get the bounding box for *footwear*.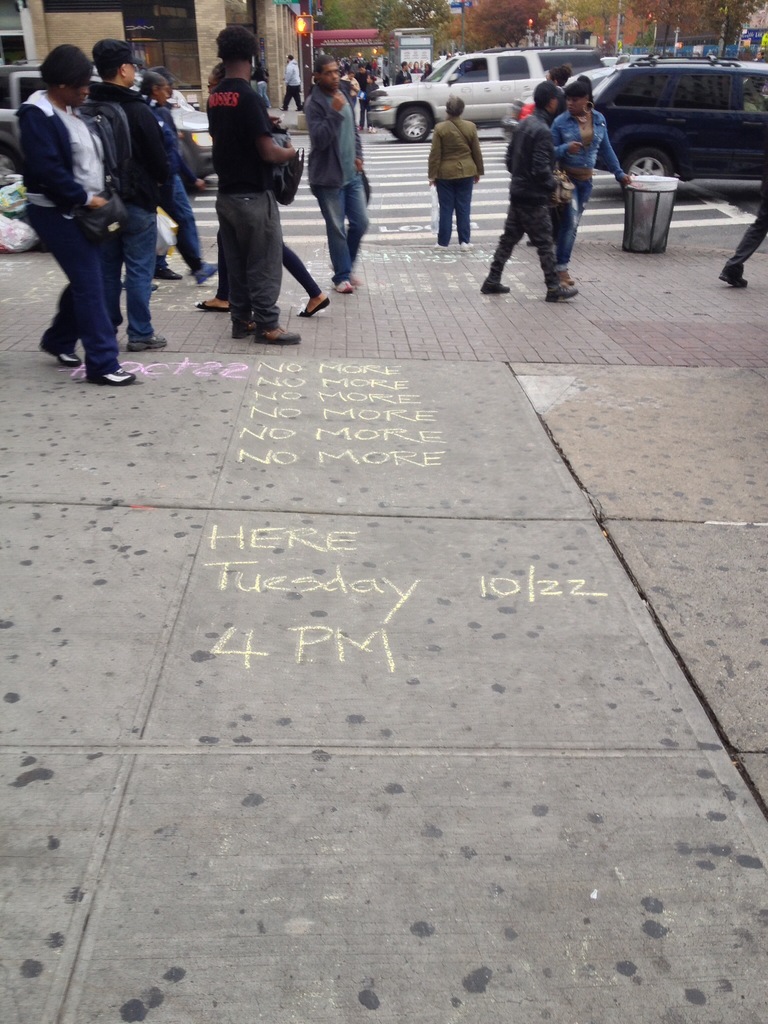
box=[333, 280, 352, 294].
